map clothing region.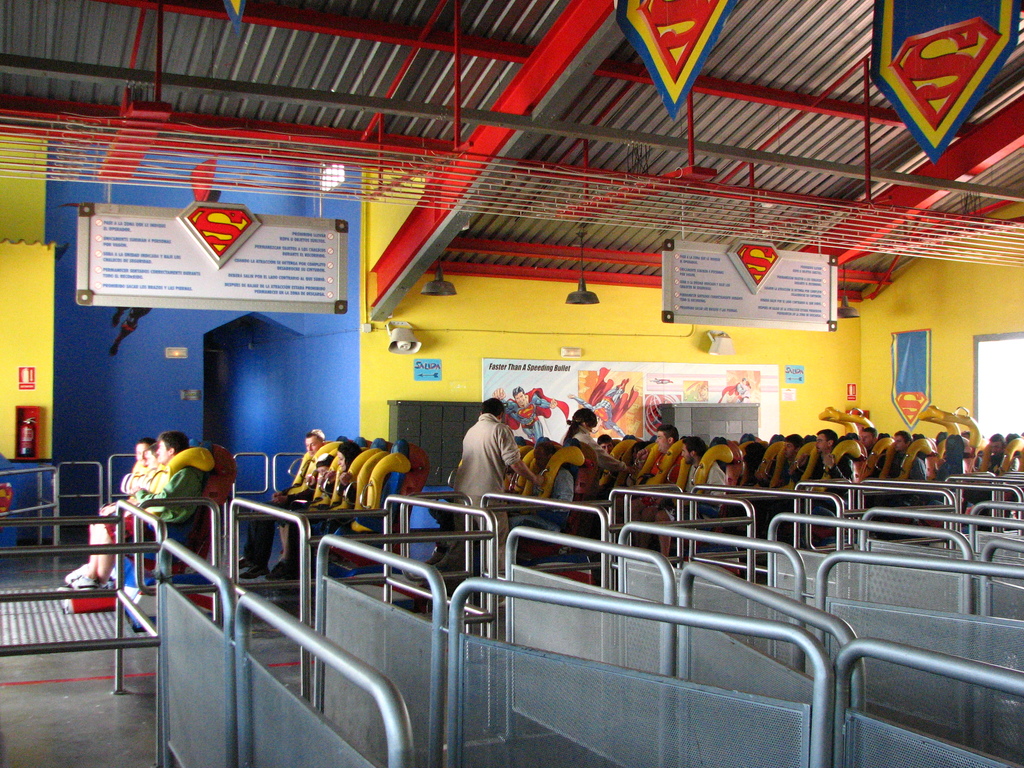
Mapped to {"left": 450, "top": 417, "right": 518, "bottom": 543}.
